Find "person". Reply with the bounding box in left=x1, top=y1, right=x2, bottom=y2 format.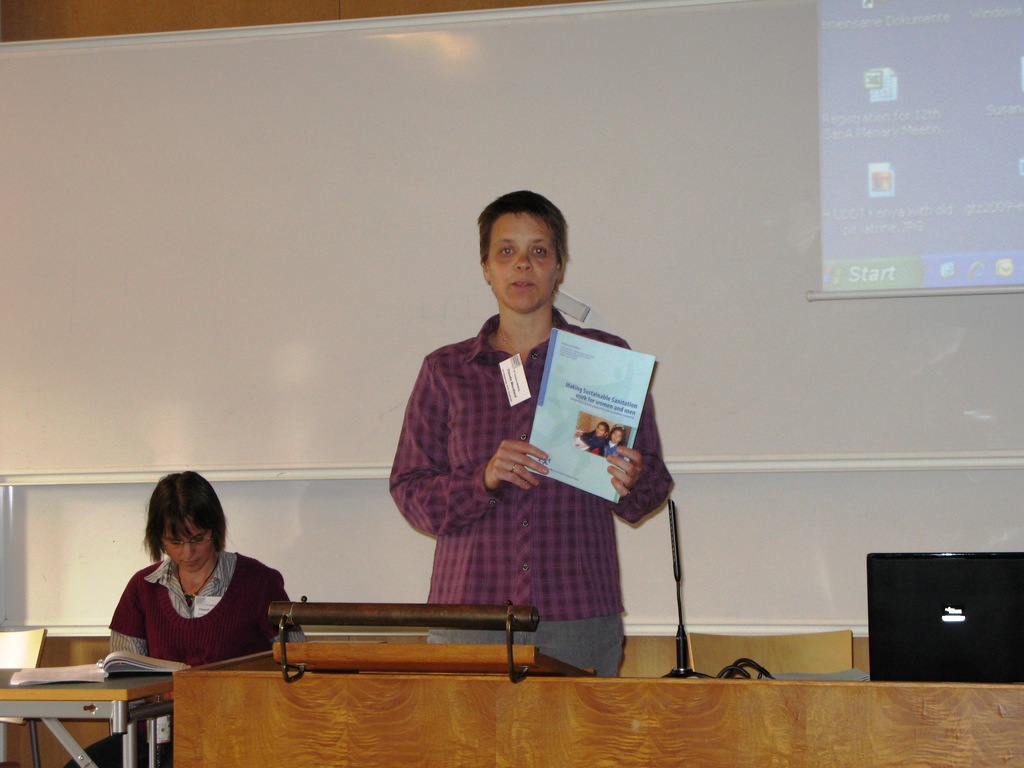
left=603, top=428, right=629, bottom=462.
